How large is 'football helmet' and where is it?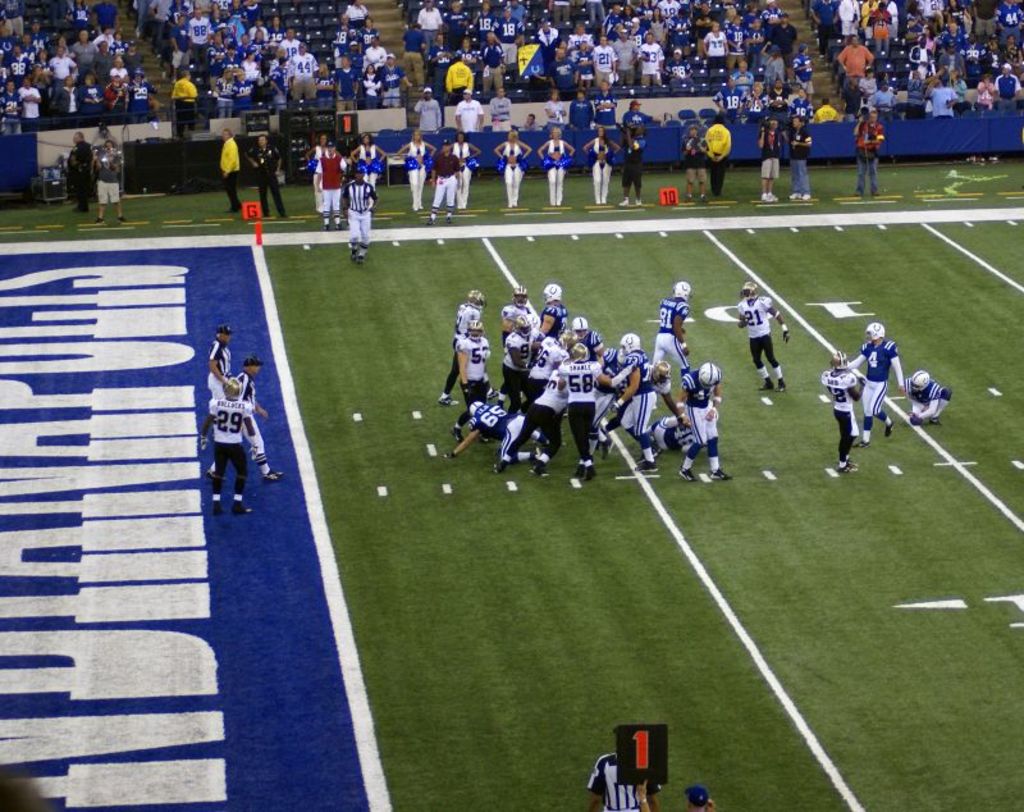
Bounding box: <bbox>909, 369, 932, 397</bbox>.
